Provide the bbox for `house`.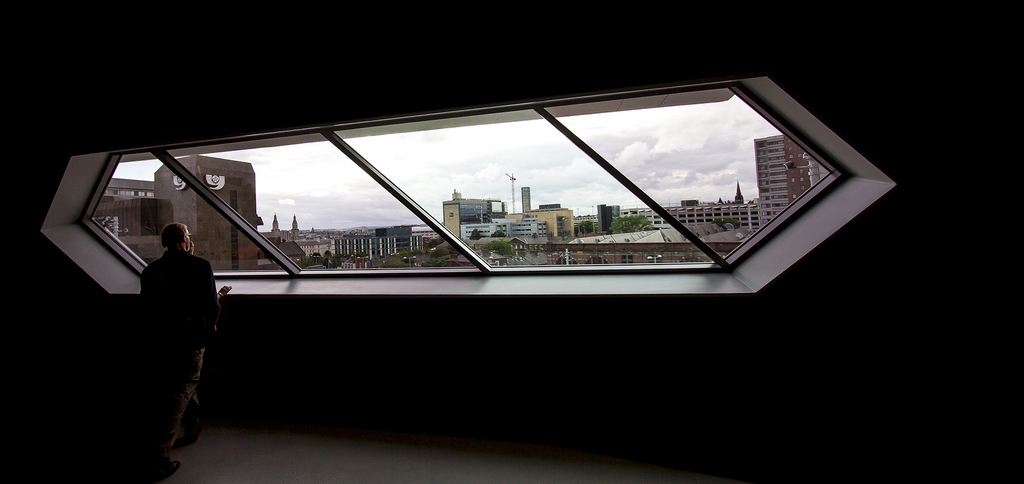
{"left": 518, "top": 204, "right": 579, "bottom": 236}.
